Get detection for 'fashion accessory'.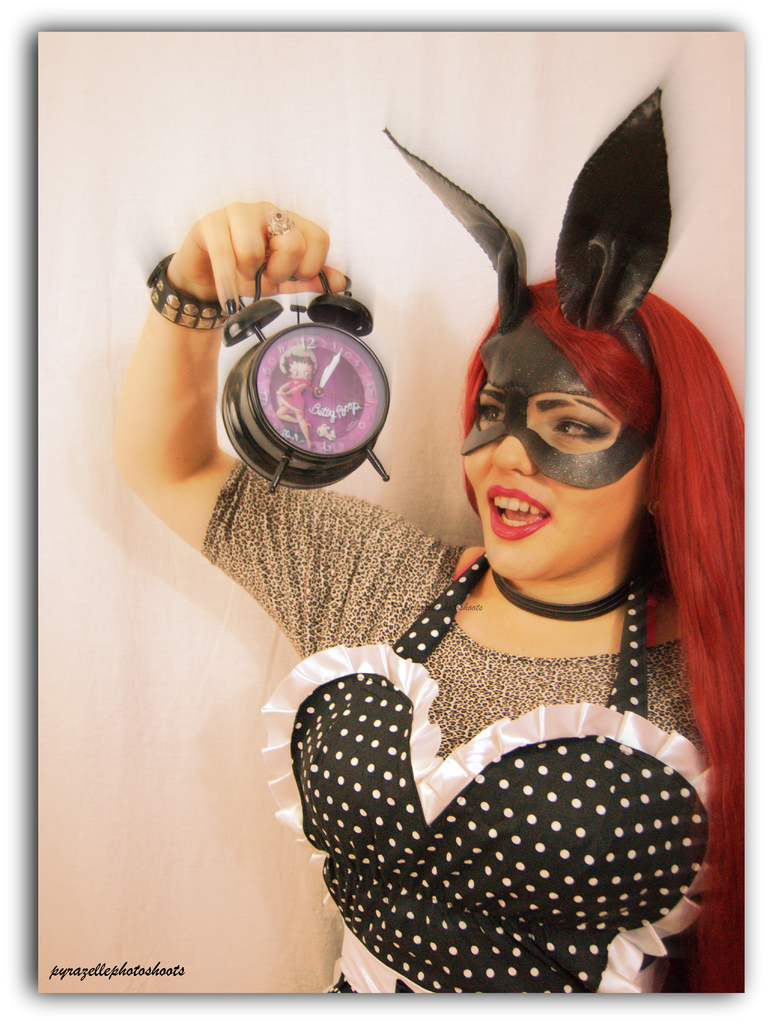
Detection: bbox=(493, 569, 622, 621).
